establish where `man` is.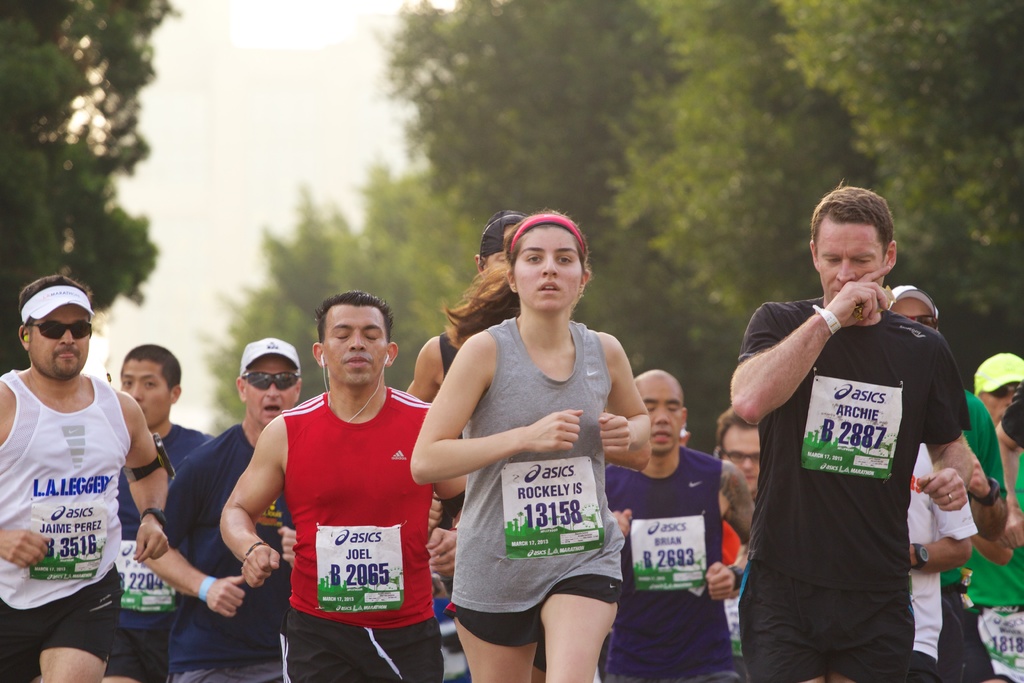
Established at rect(0, 272, 170, 682).
